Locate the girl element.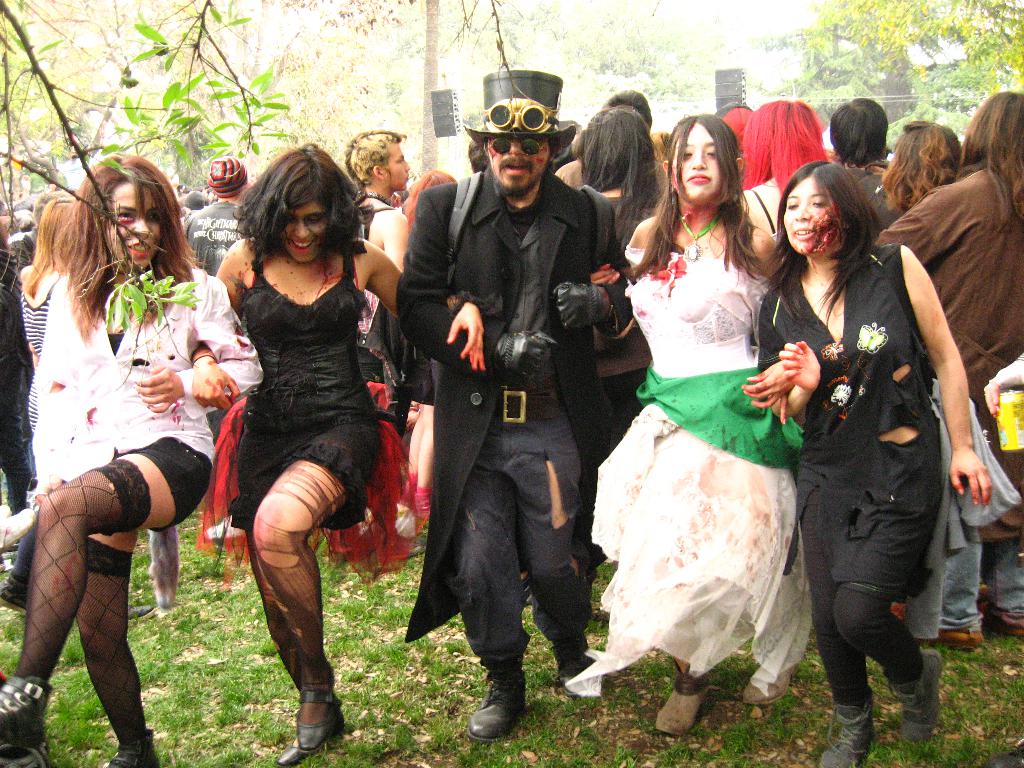
Element bbox: crop(0, 148, 262, 767).
